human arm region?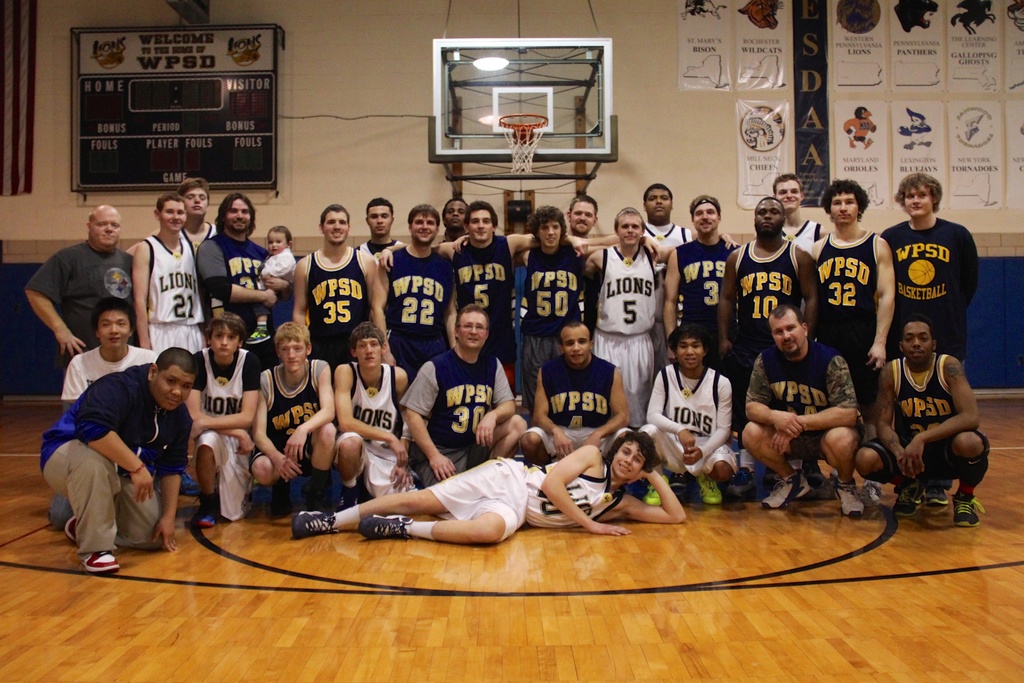
577:371:630:447
